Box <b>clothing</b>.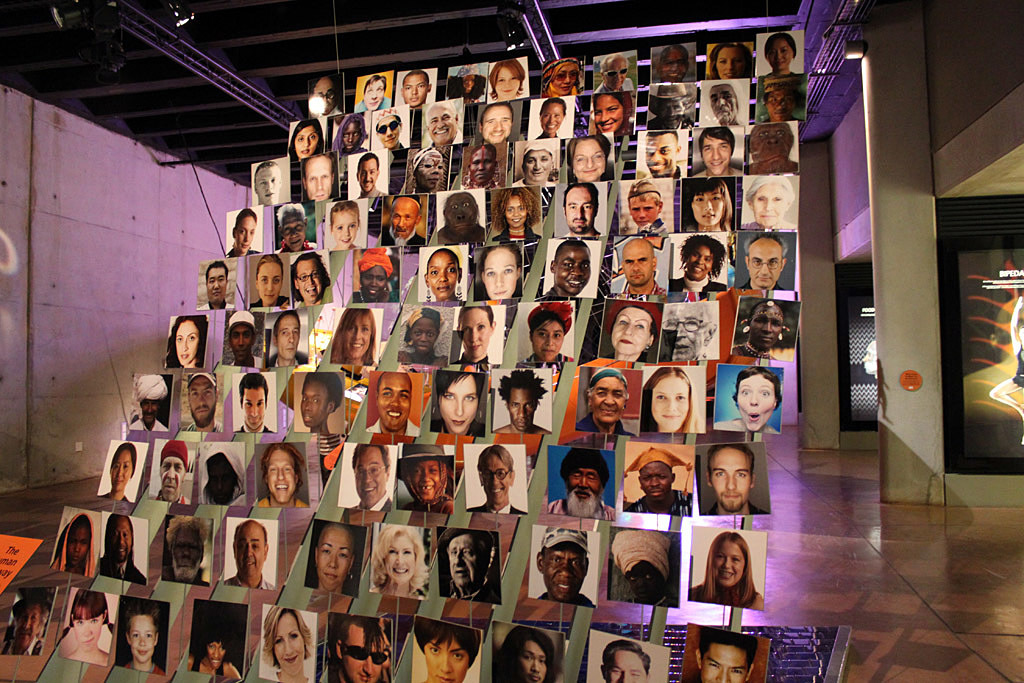
pyautogui.locateOnScreen(234, 423, 275, 433).
